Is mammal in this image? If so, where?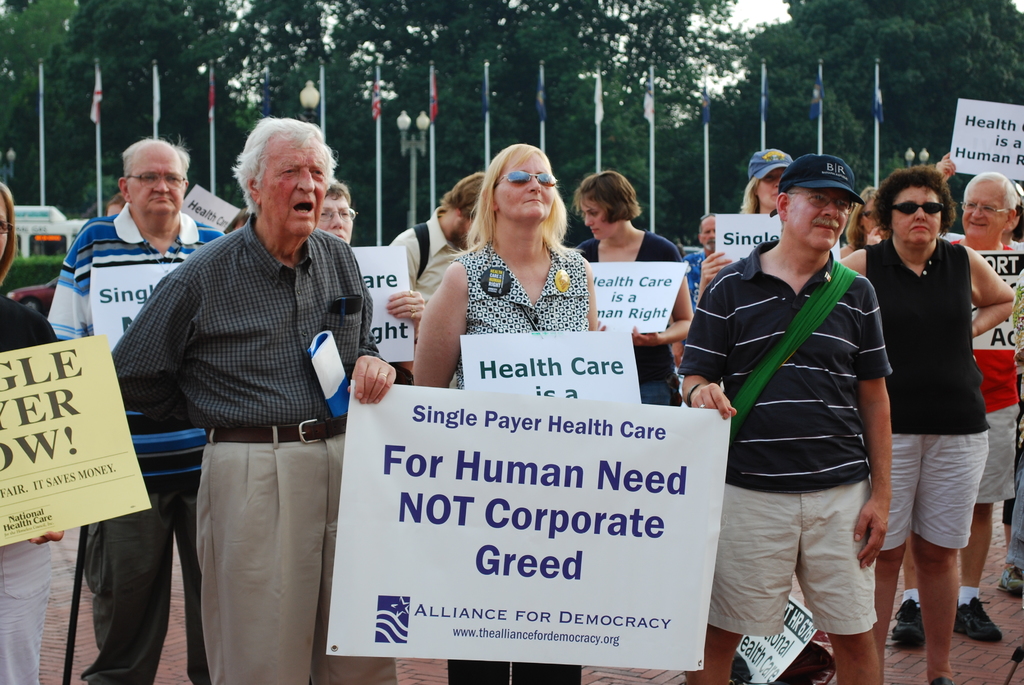
Yes, at rect(838, 166, 1016, 684).
